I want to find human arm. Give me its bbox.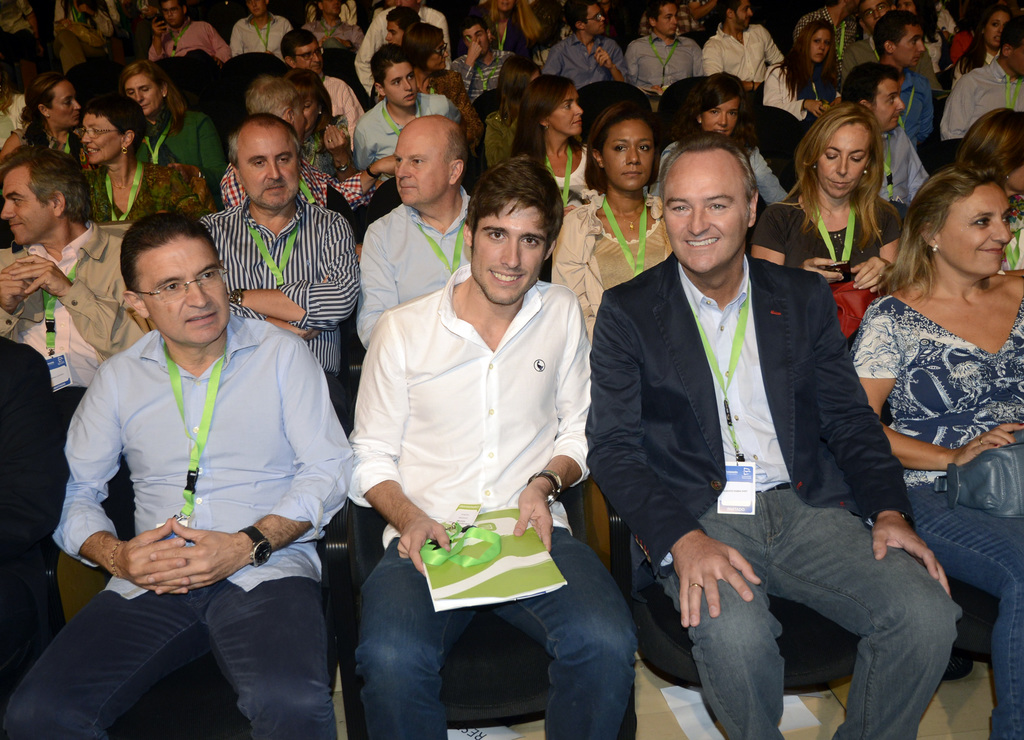
l=906, t=138, r=931, b=202.
